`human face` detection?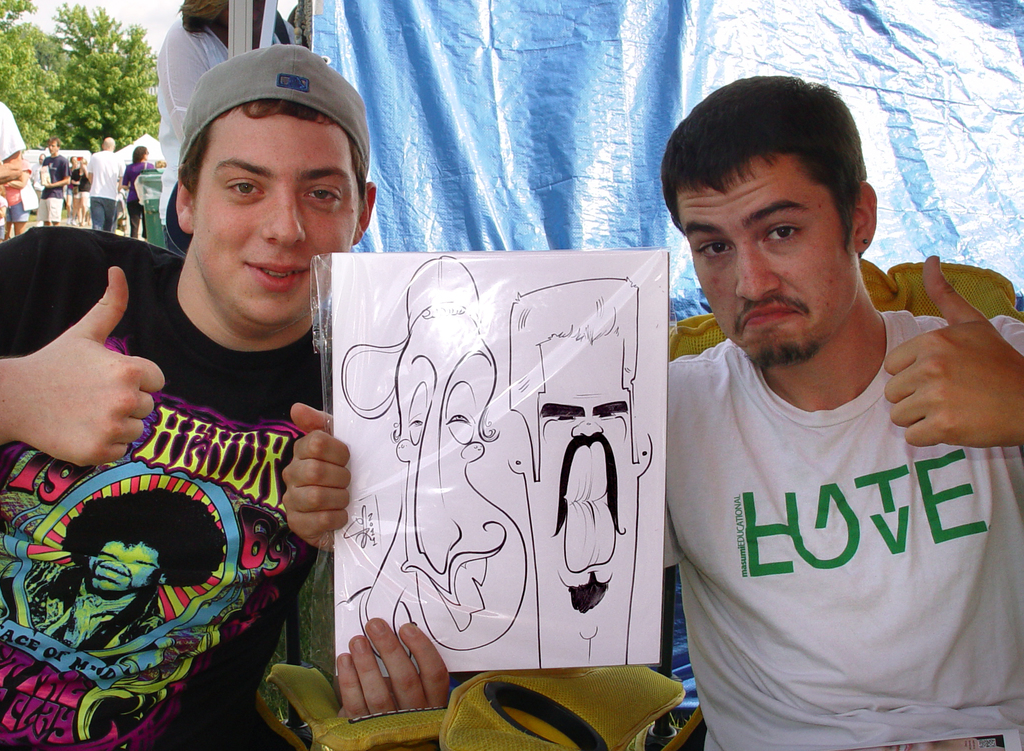
box=[47, 140, 57, 152]
